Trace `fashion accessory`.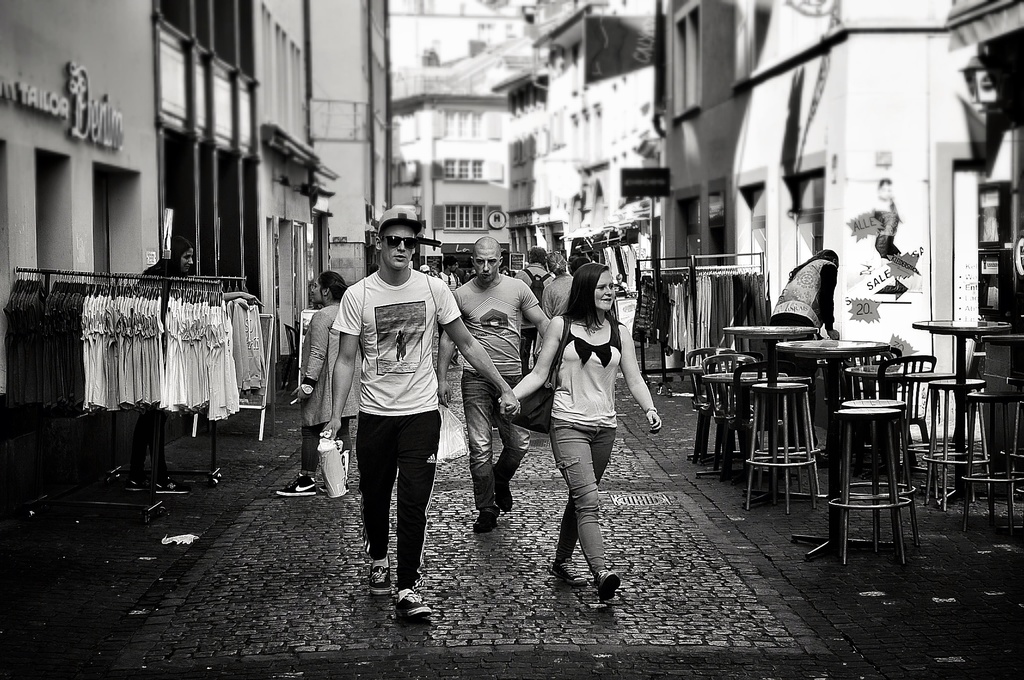
Traced to <region>378, 207, 423, 231</region>.
